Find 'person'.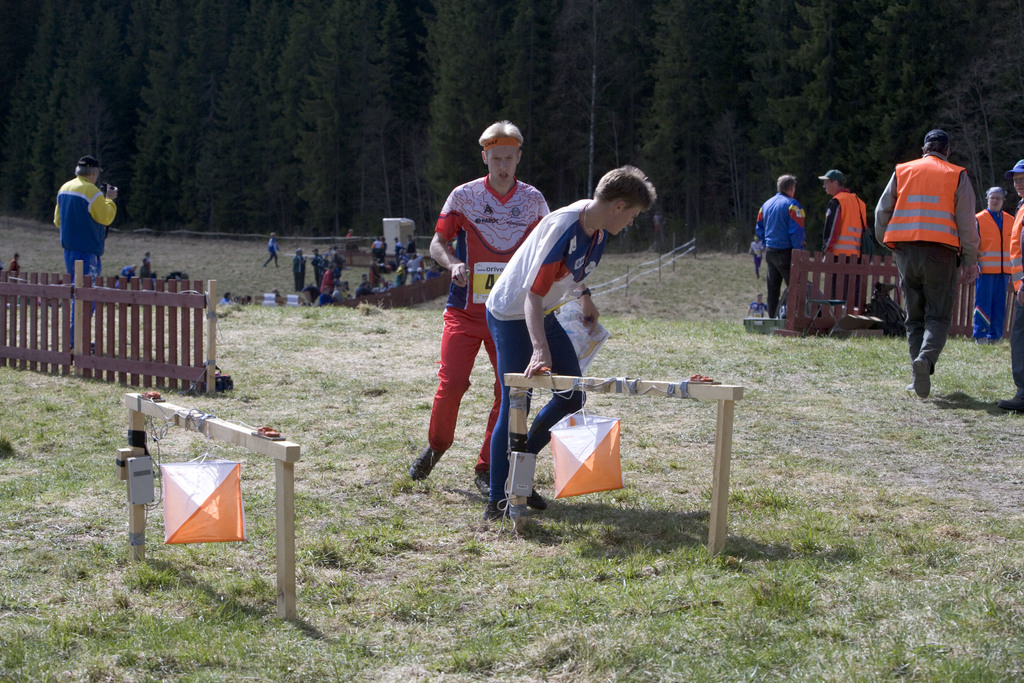
7:250:23:275.
